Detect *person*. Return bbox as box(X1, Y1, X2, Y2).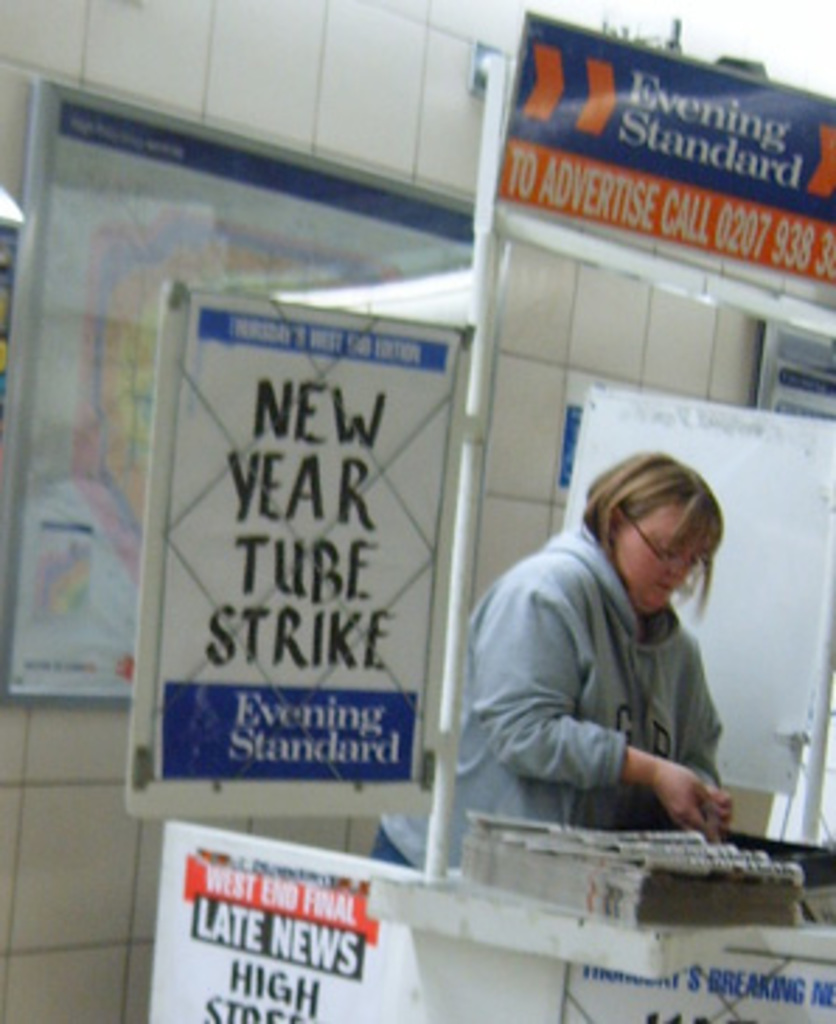
box(468, 435, 774, 892).
